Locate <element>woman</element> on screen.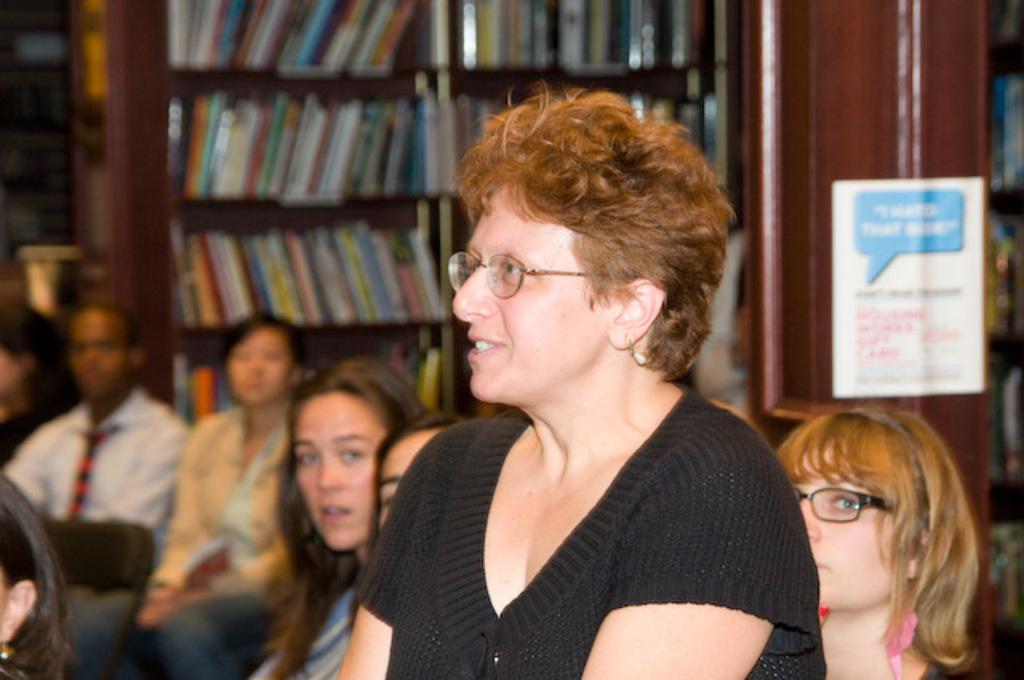
On screen at (x1=349, y1=411, x2=470, y2=611).
